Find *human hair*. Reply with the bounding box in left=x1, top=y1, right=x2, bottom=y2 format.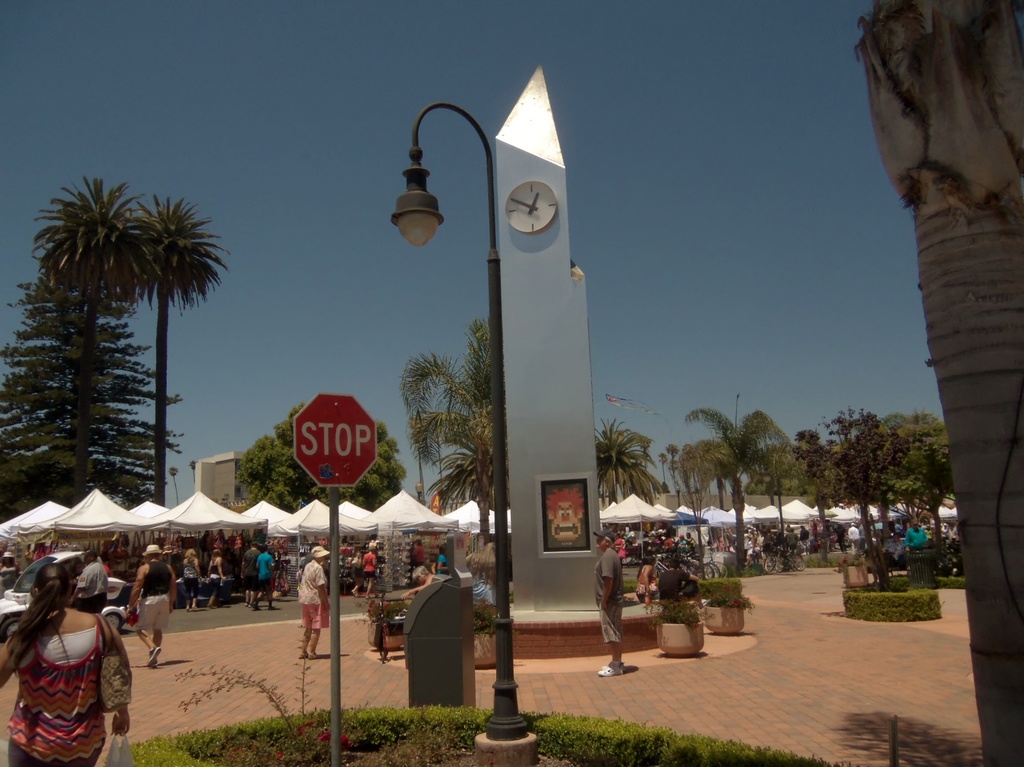
left=250, top=542, right=259, bottom=549.
